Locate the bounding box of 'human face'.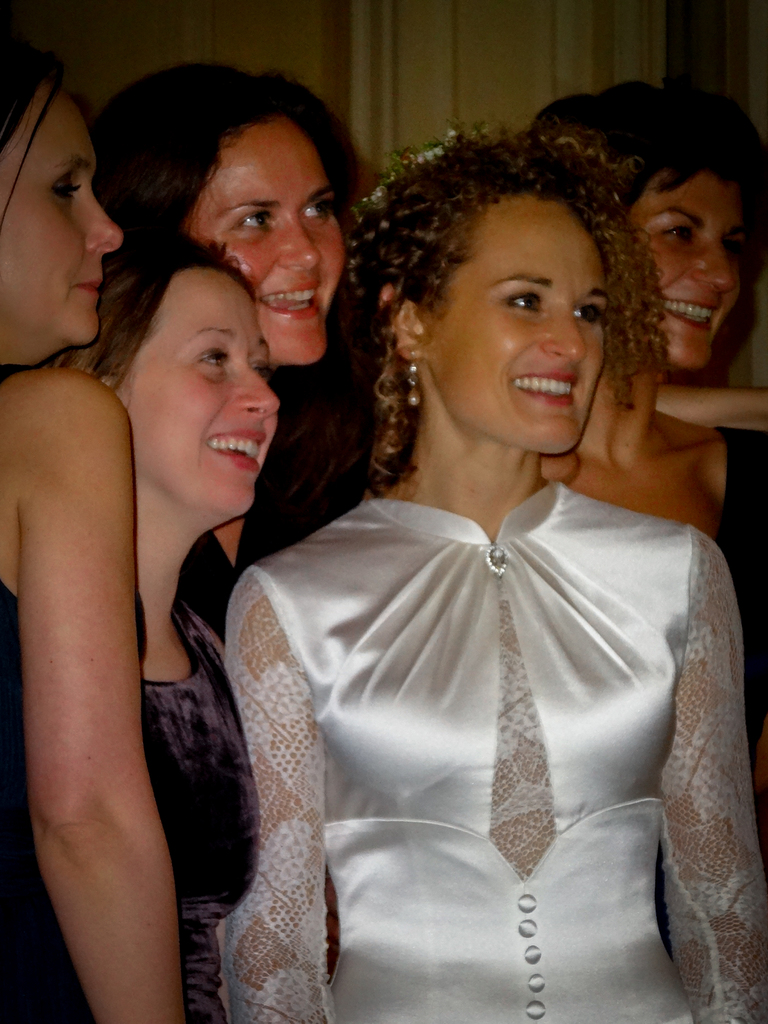
Bounding box: (left=180, top=116, right=348, bottom=367).
